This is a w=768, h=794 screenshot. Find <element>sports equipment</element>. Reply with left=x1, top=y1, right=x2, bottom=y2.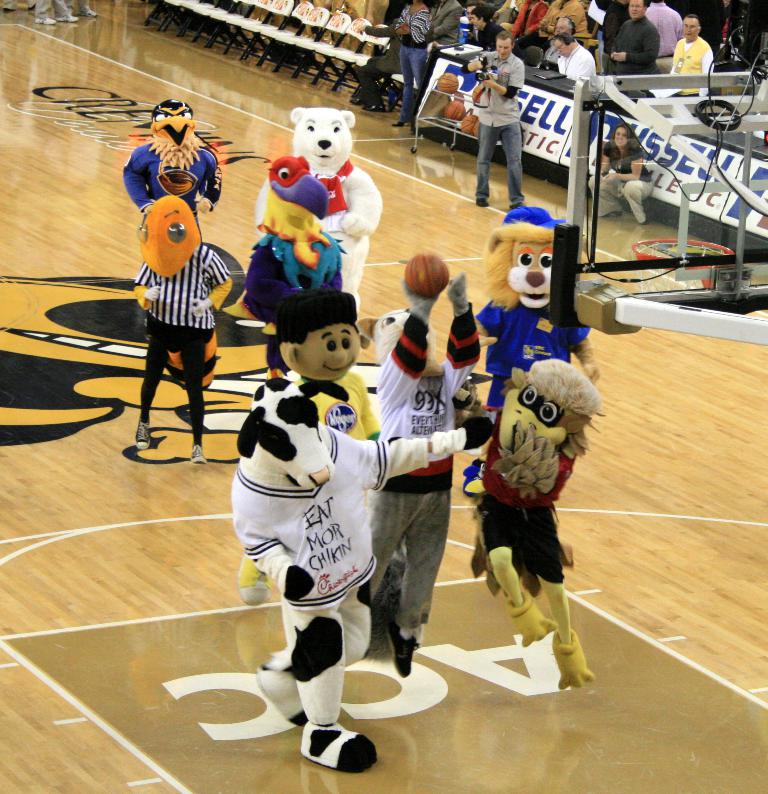
left=458, top=113, right=477, bottom=133.
